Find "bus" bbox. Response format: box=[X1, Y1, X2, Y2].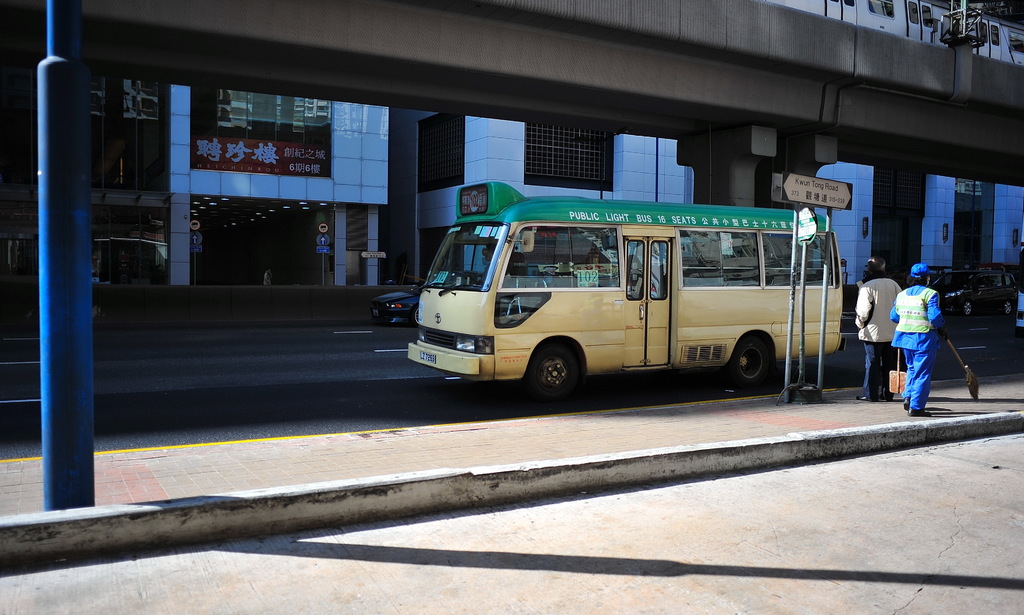
box=[404, 176, 845, 400].
